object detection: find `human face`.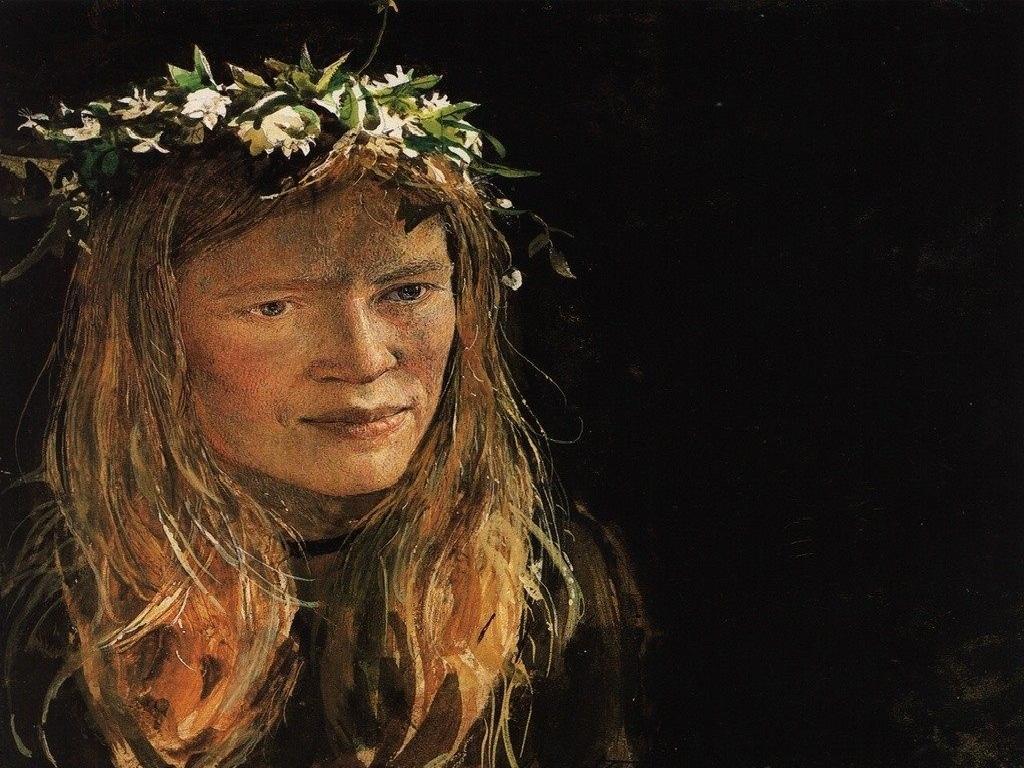
left=190, top=186, right=464, bottom=490.
